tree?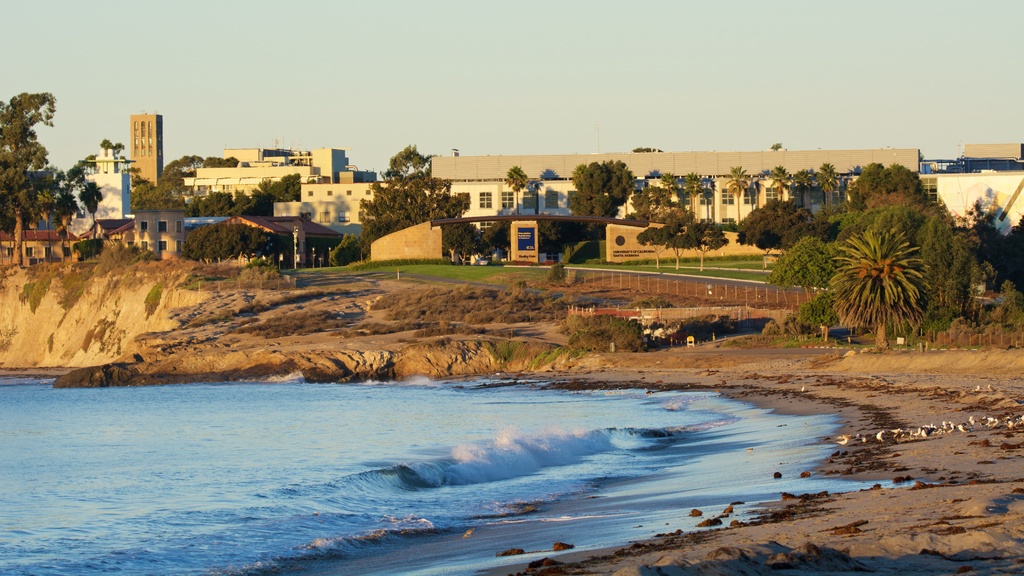
<bbox>817, 163, 839, 213</bbox>
